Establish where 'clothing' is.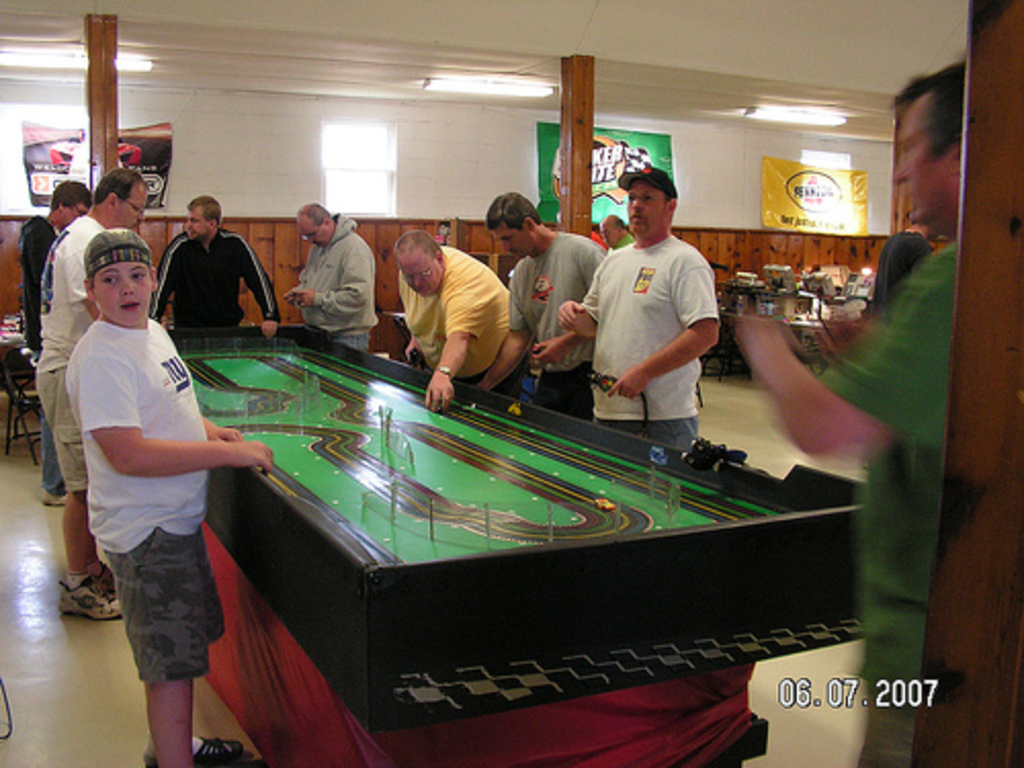
Established at bbox(98, 530, 217, 682).
